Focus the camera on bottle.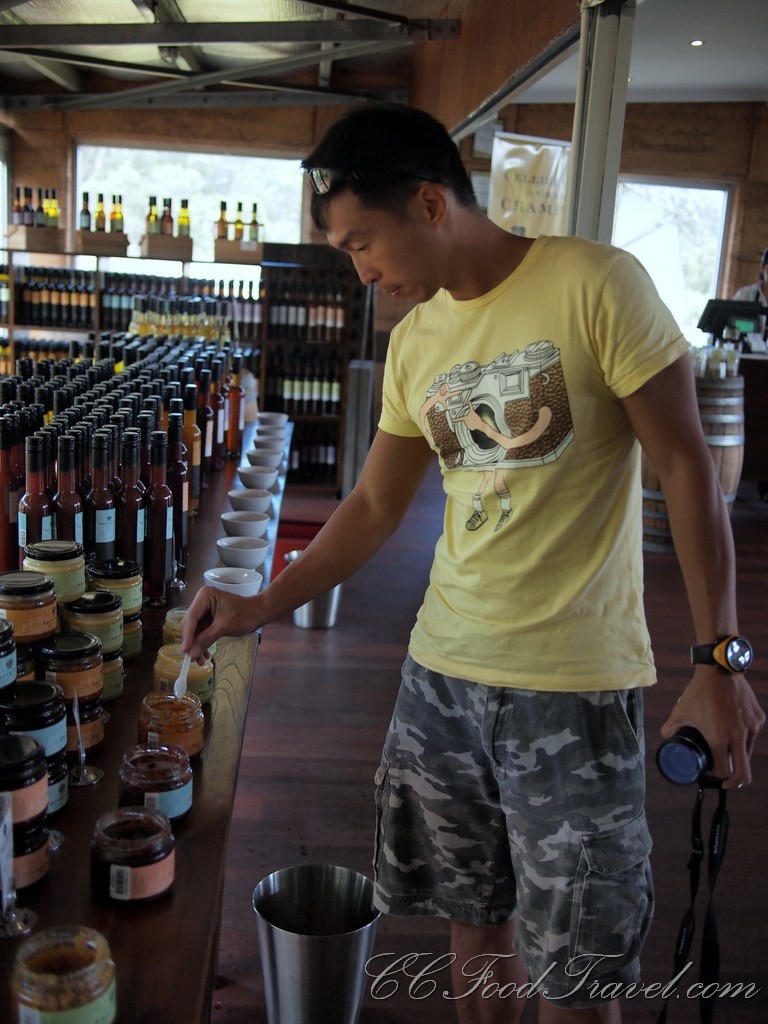
Focus region: locate(155, 276, 162, 294).
